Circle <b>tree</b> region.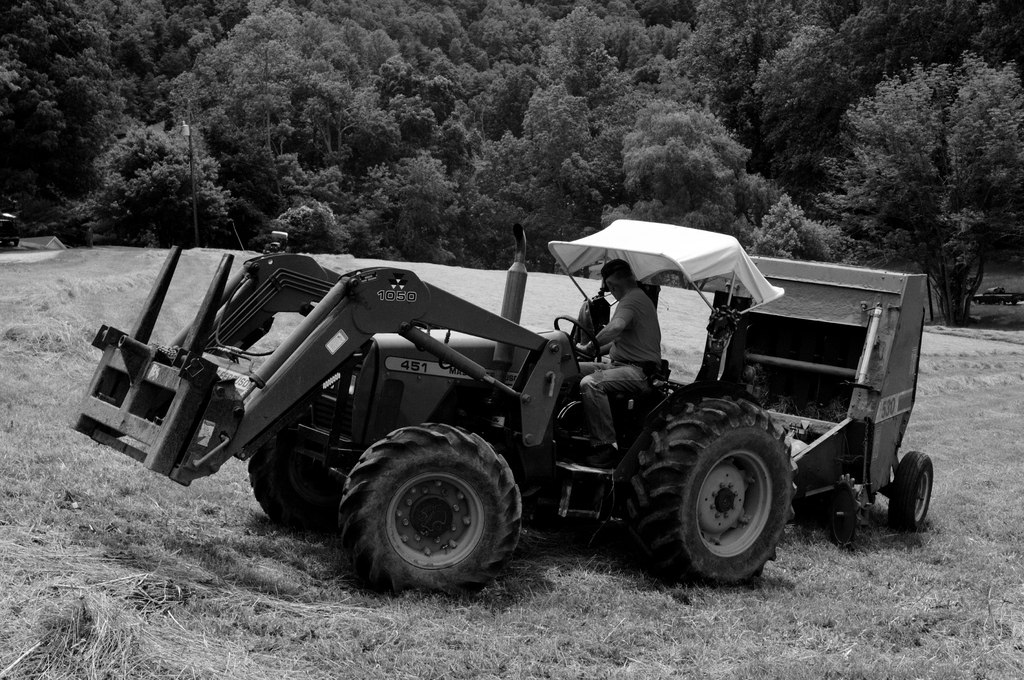
Region: rect(820, 53, 1020, 317).
